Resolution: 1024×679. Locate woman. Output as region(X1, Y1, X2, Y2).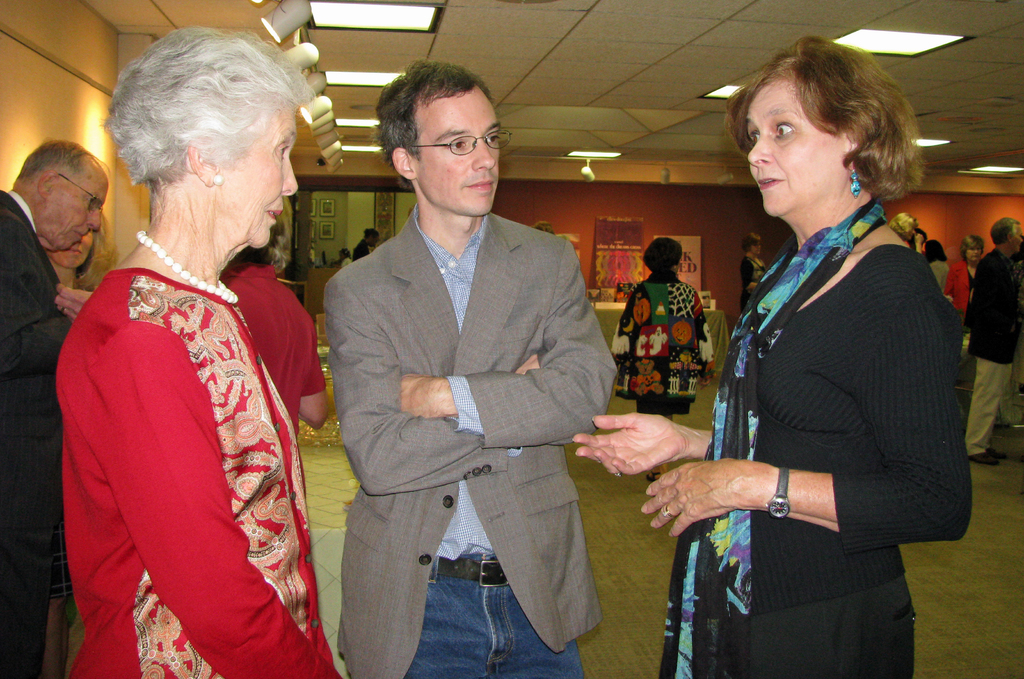
region(924, 237, 950, 291).
